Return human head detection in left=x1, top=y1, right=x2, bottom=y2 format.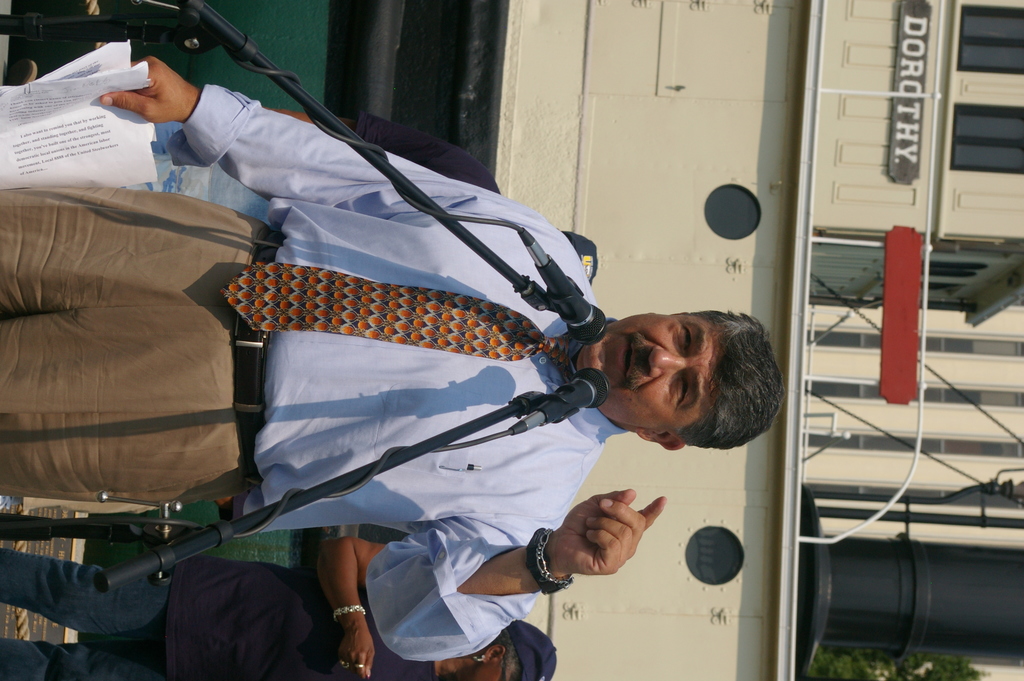
left=584, top=308, right=789, bottom=448.
